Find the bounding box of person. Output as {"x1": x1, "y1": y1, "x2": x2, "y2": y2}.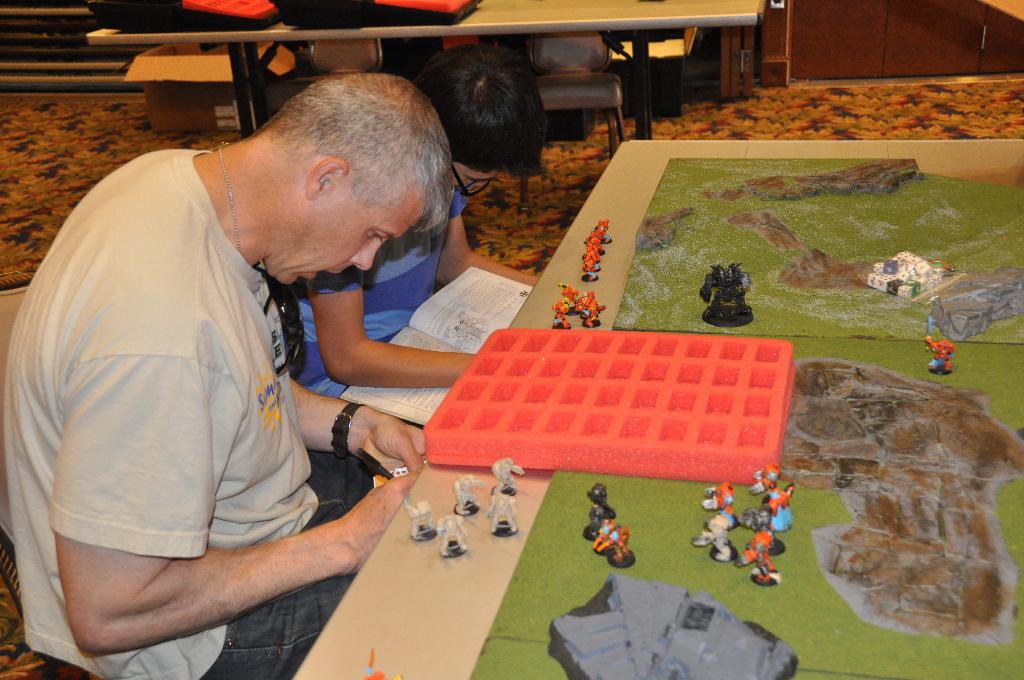
{"x1": 289, "y1": 40, "x2": 545, "y2": 429}.
